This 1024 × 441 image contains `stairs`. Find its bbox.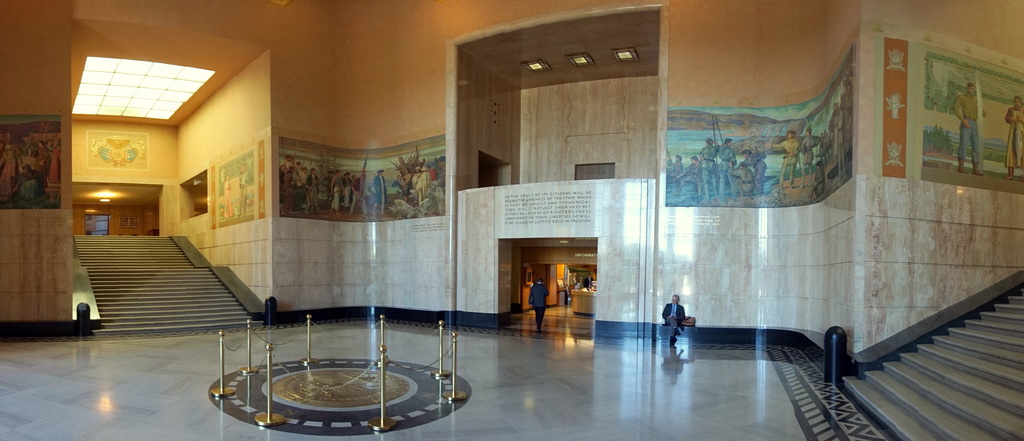
x1=69, y1=229, x2=264, y2=340.
